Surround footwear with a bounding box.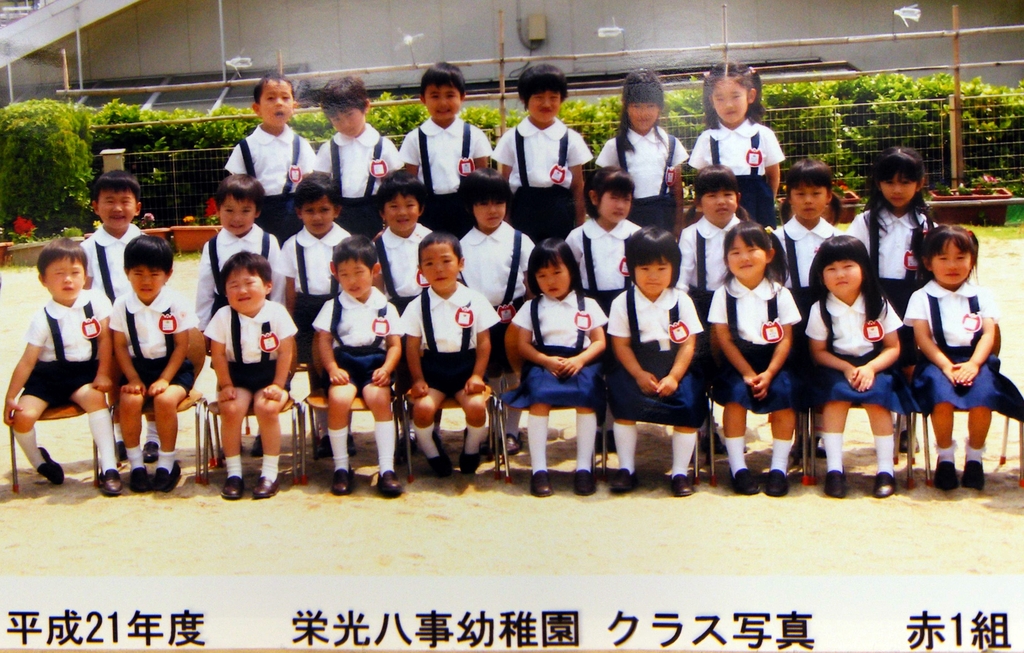
671, 473, 693, 496.
